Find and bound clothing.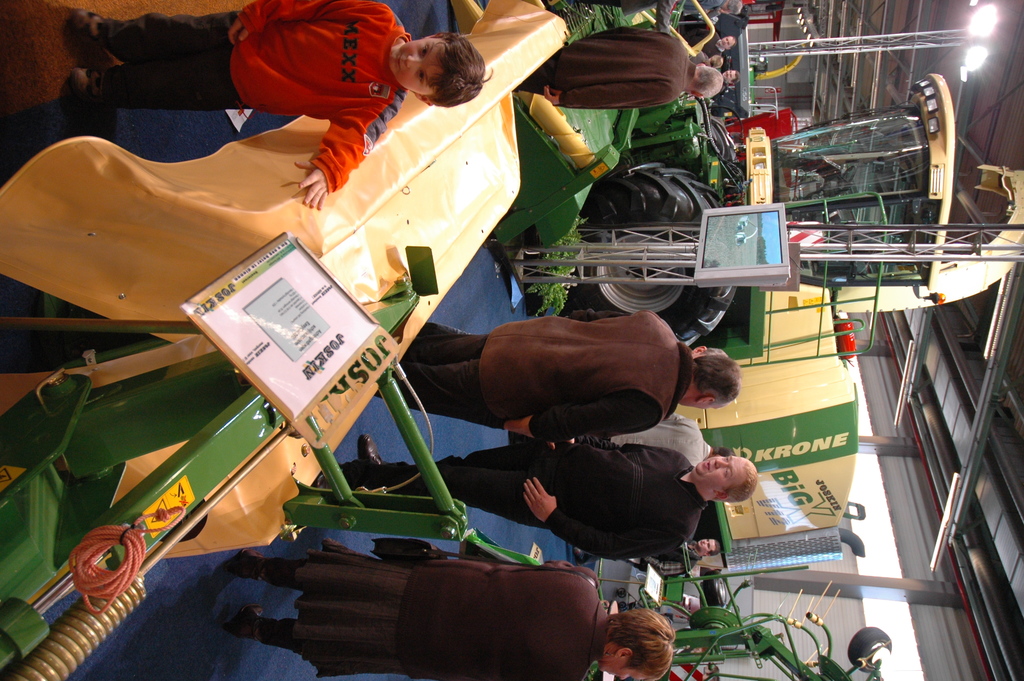
Bound: [248,560,611,680].
